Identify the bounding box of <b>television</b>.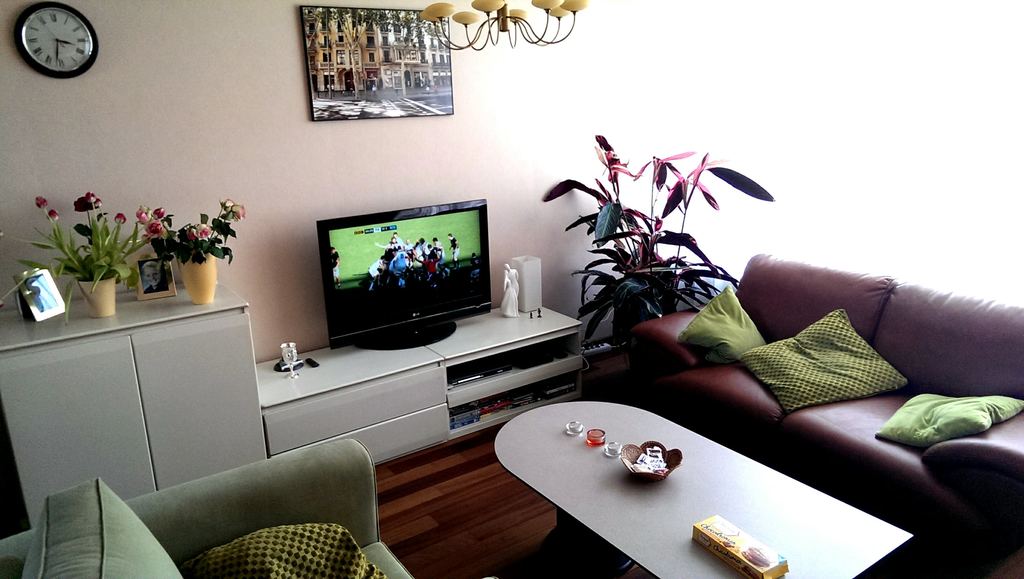
316,199,492,350.
